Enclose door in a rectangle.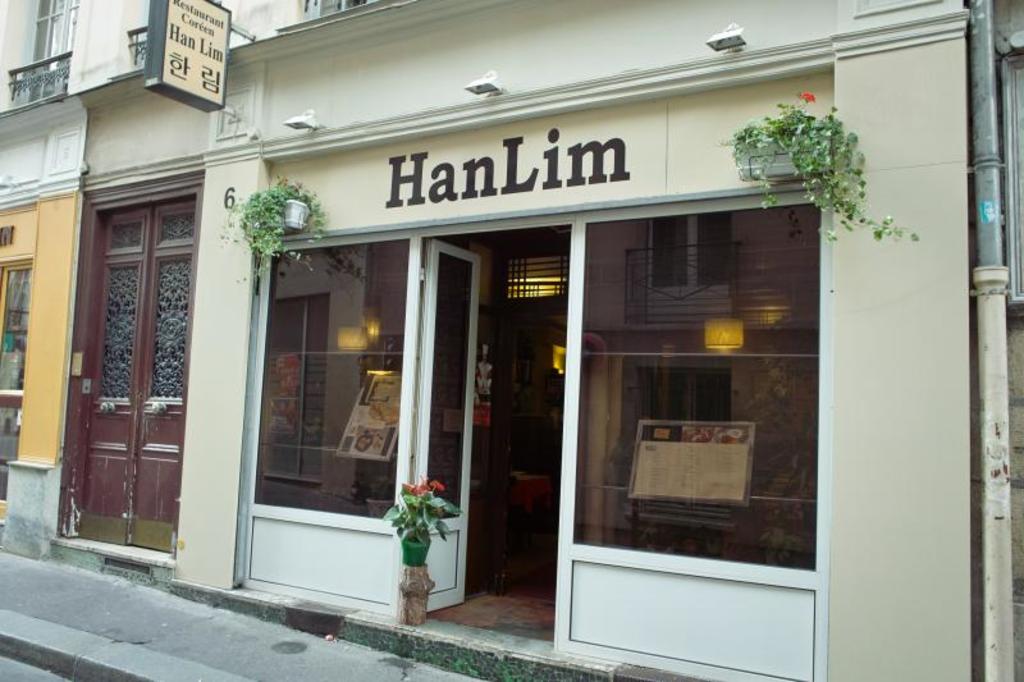
[419,235,484,614].
